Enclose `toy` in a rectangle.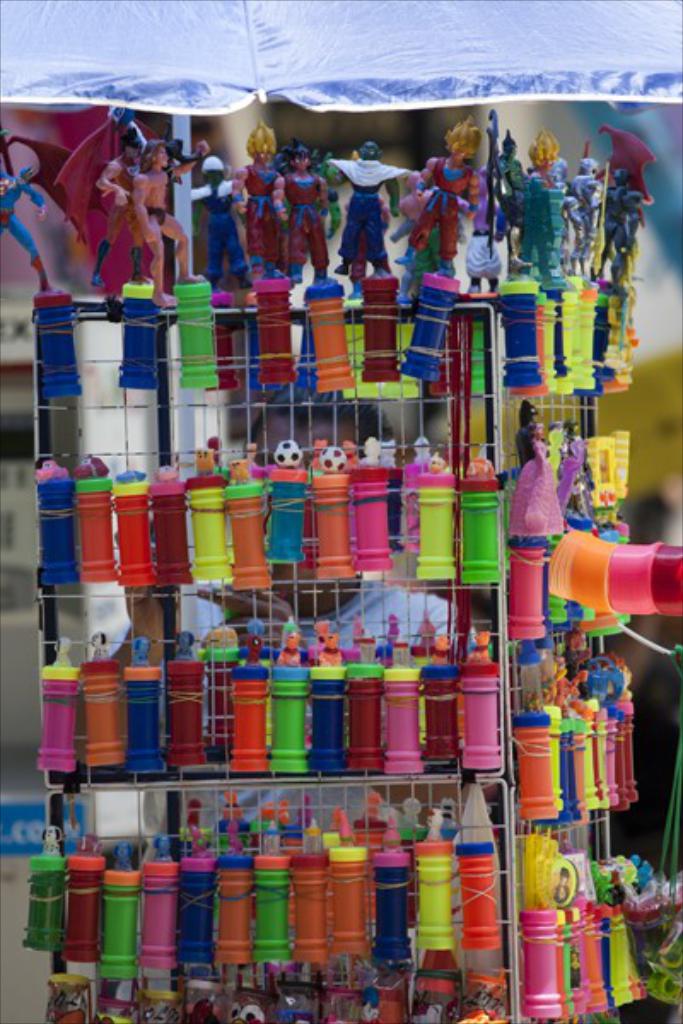
[left=19, top=826, right=67, bottom=954].
